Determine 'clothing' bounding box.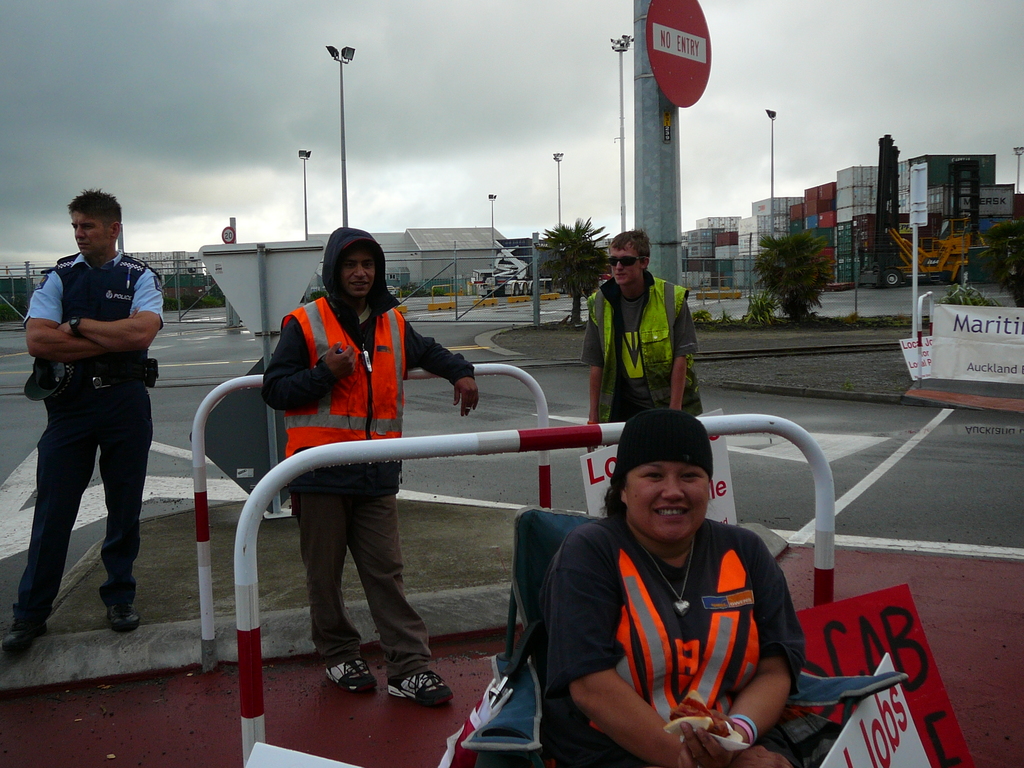
Determined: bbox(584, 270, 701, 428).
